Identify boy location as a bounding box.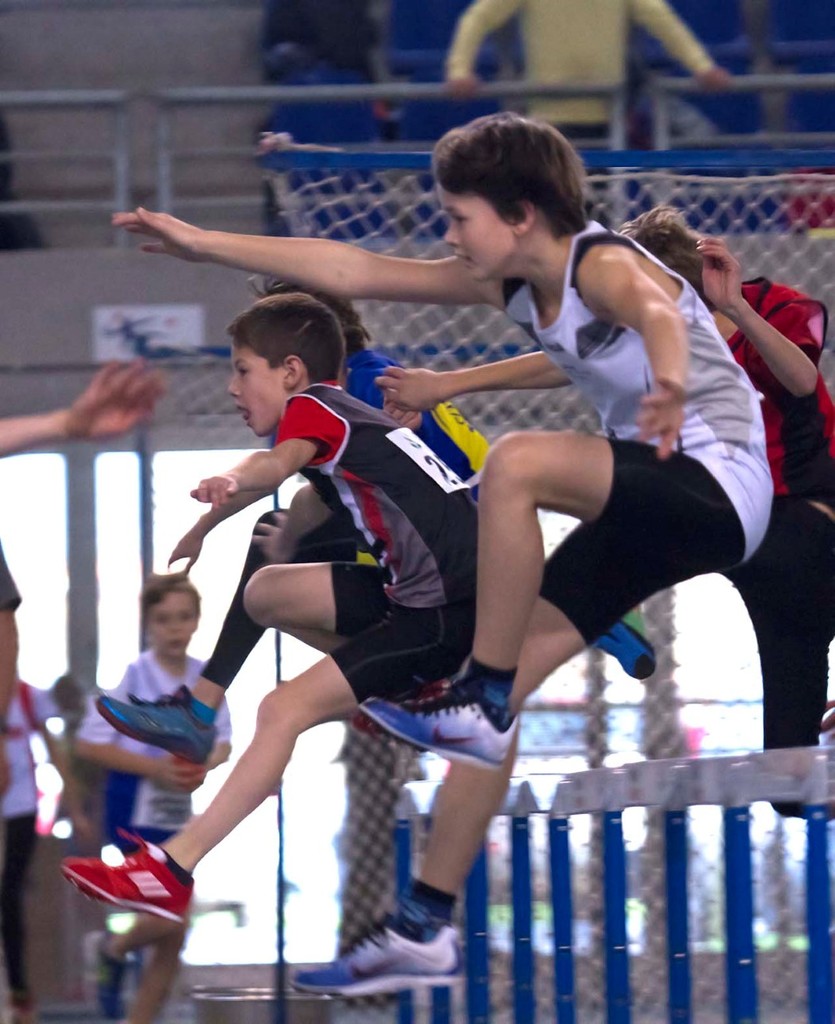
51,272,529,933.
